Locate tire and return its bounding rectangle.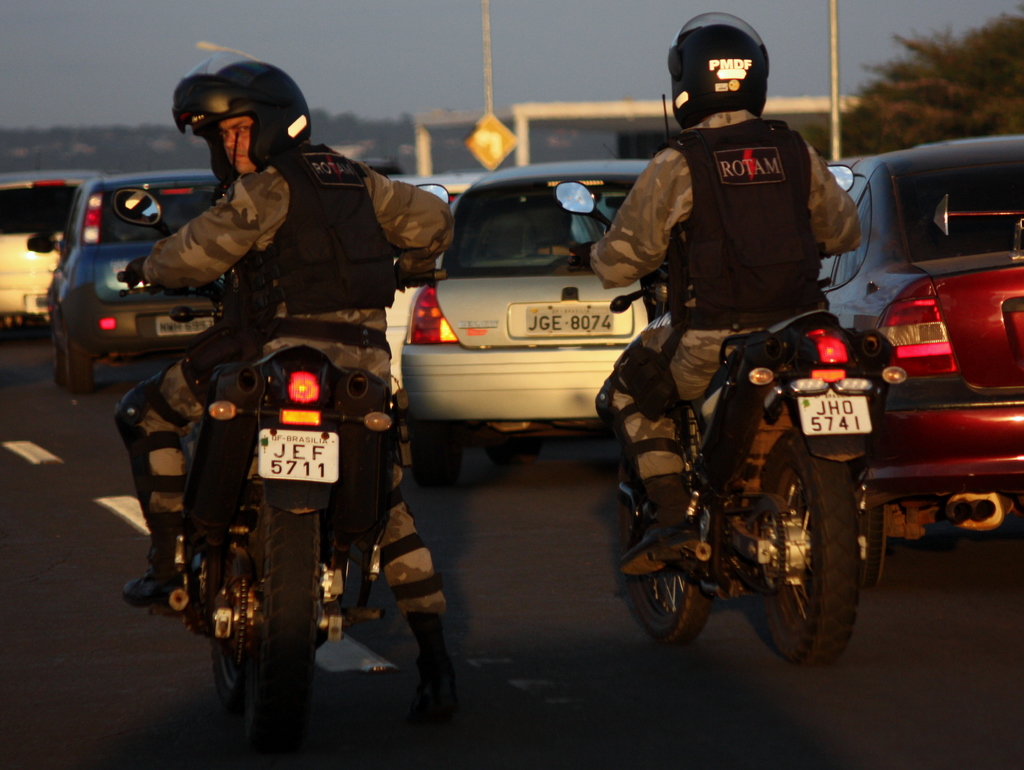
(left=67, top=334, right=98, bottom=400).
